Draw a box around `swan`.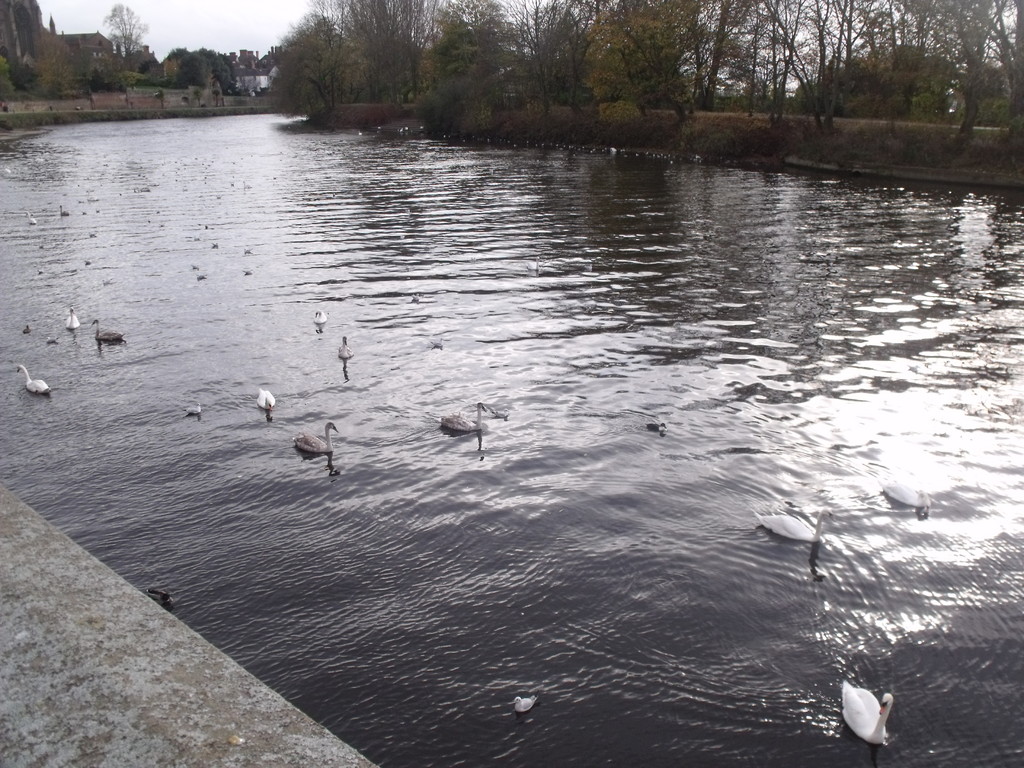
bbox=(334, 333, 358, 360).
